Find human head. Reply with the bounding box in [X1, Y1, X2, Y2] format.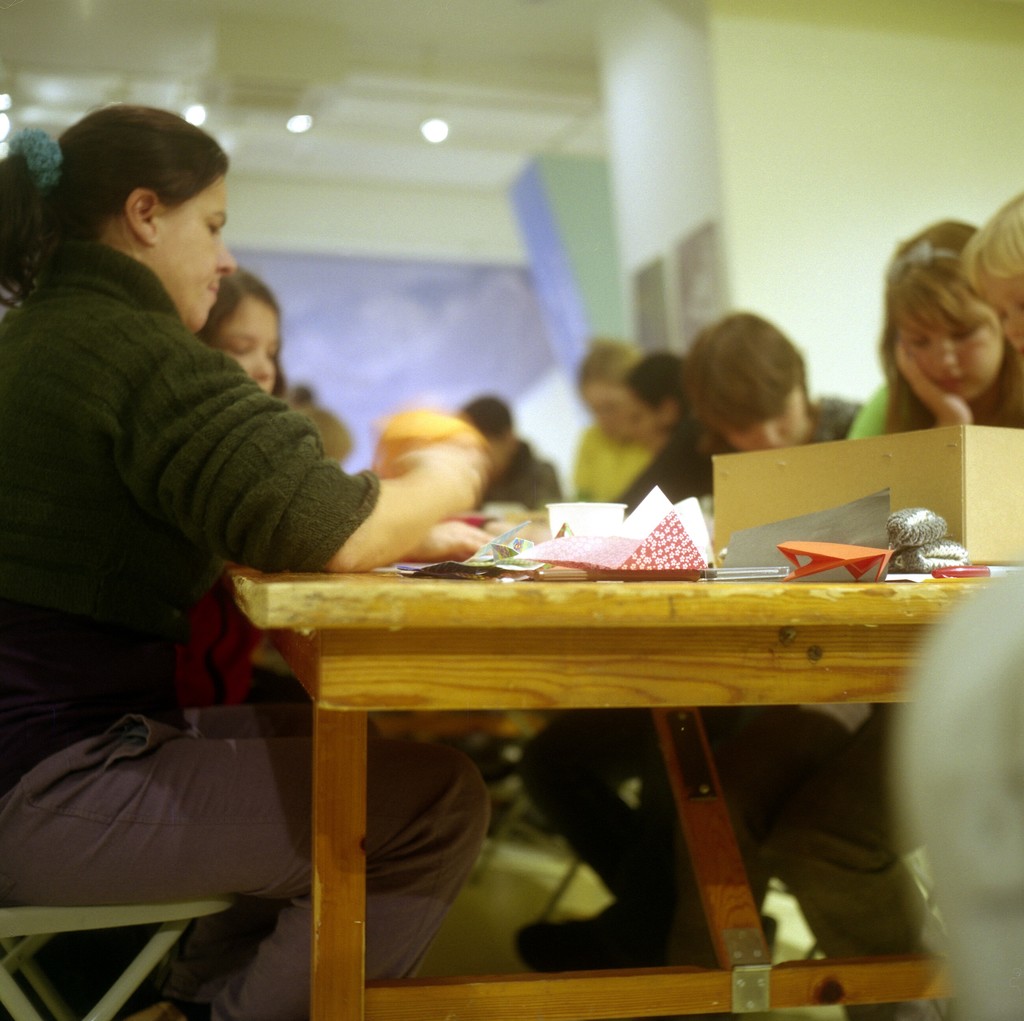
[884, 219, 1001, 401].
